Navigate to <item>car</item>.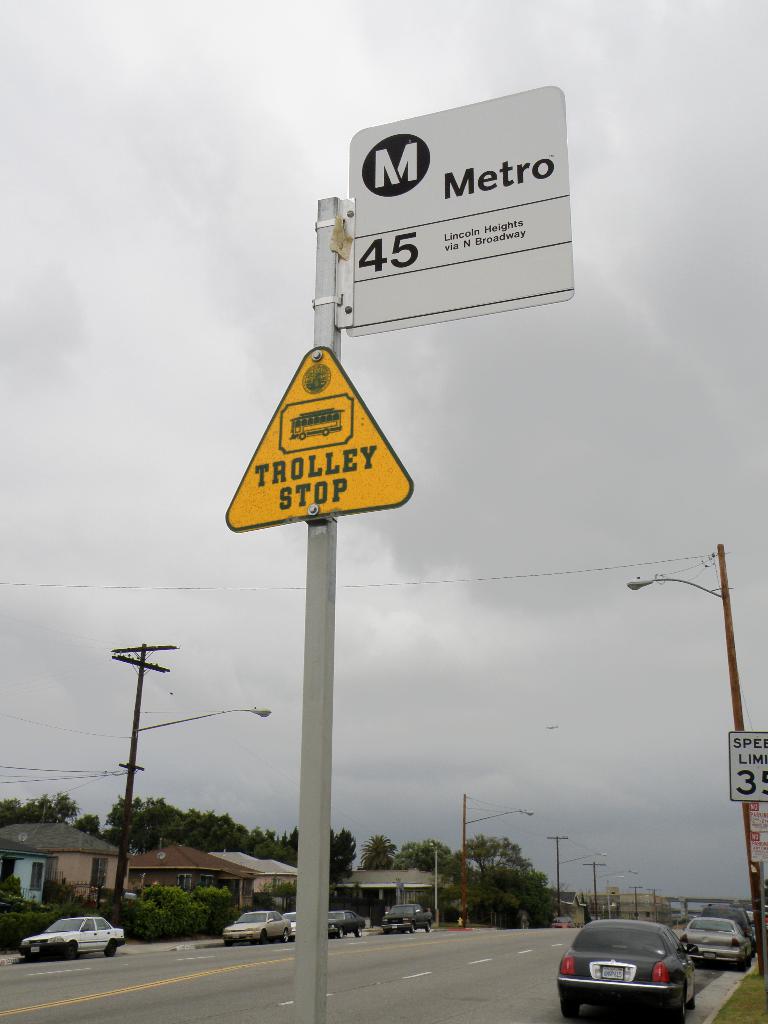
Navigation target: <bbox>688, 917, 753, 968</bbox>.
